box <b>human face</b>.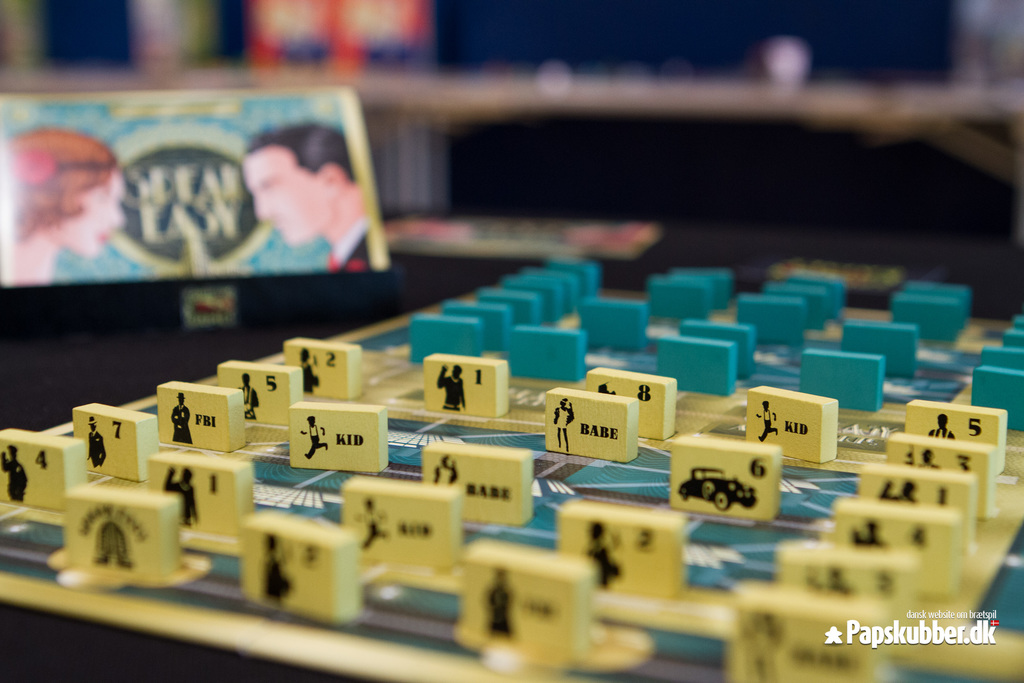
<box>240,145,325,248</box>.
